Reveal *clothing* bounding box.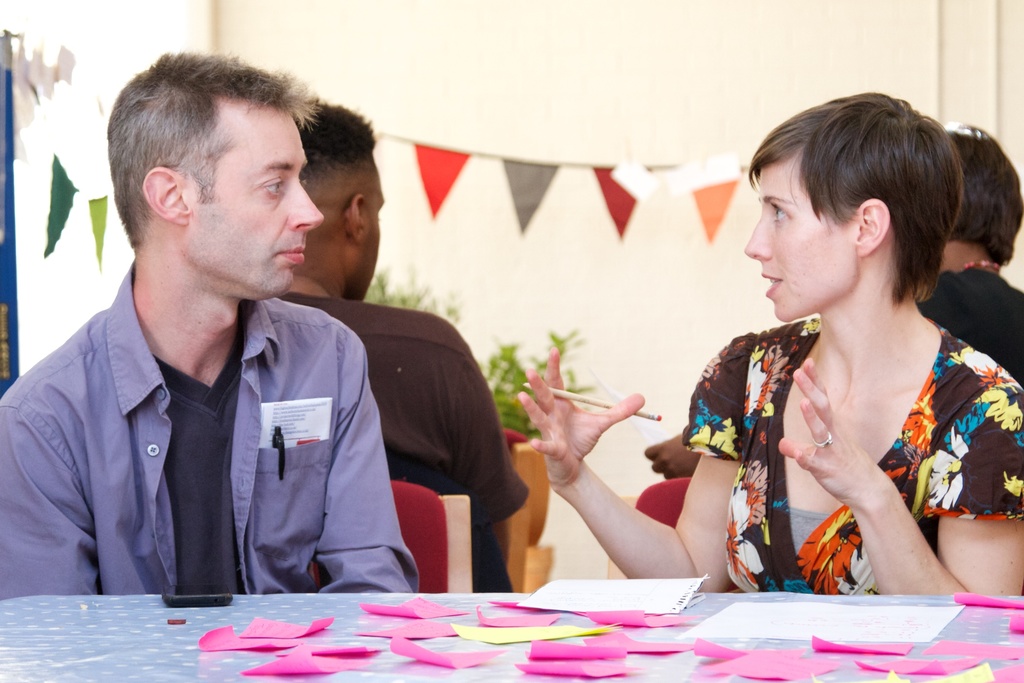
Revealed: BBox(283, 298, 529, 608).
